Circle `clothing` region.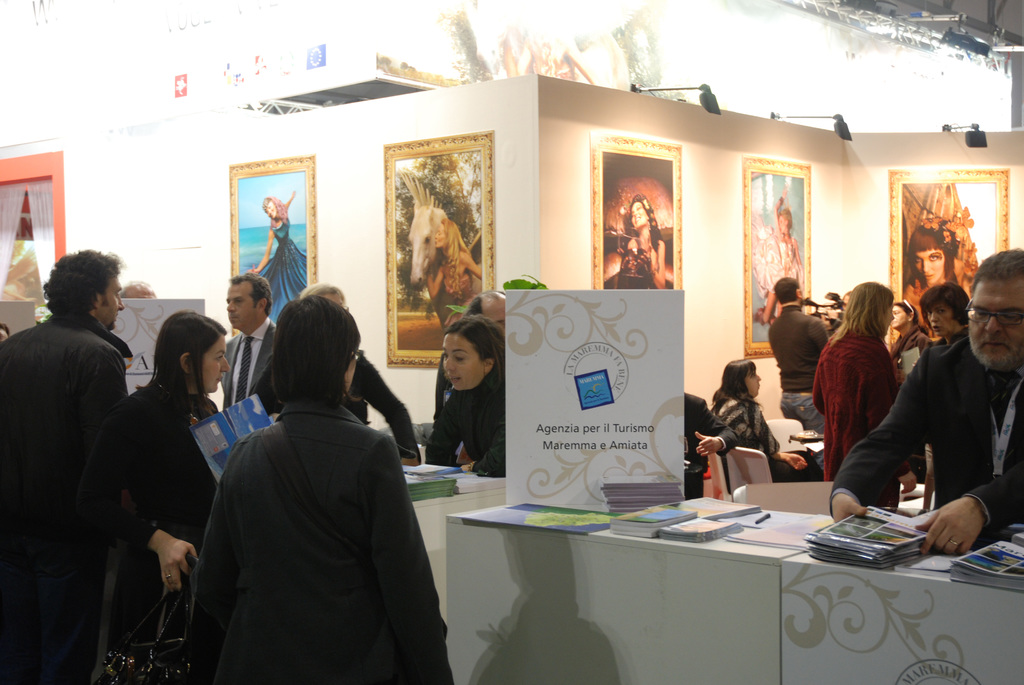
Region: box=[195, 326, 435, 684].
